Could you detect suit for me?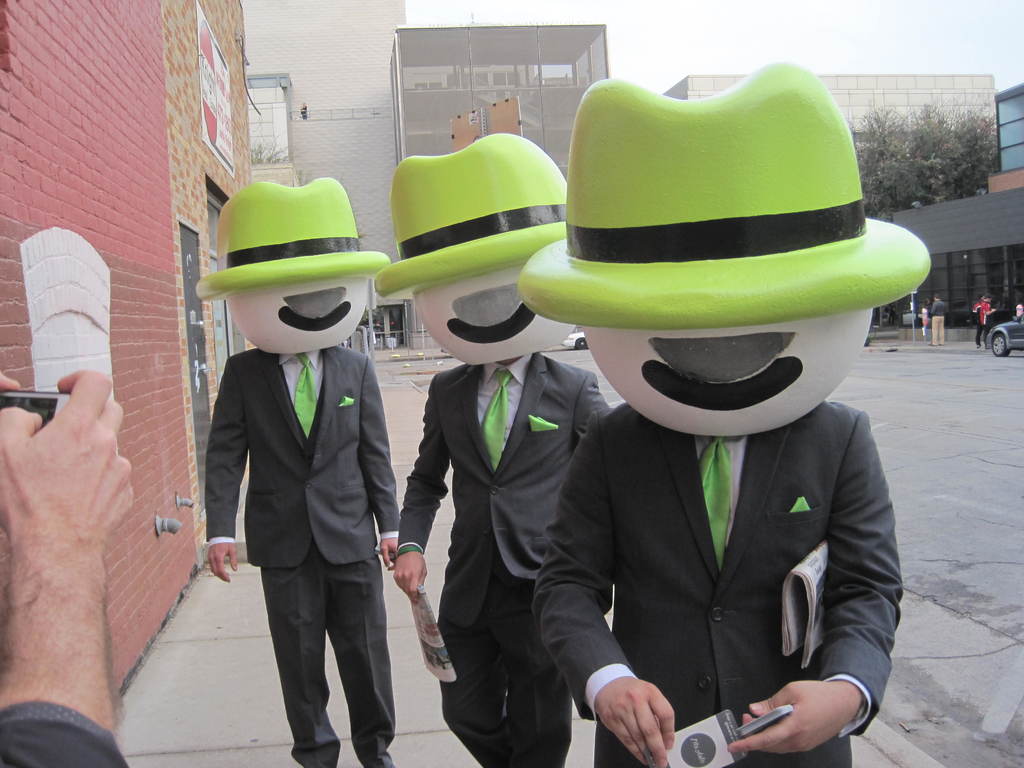
Detection result: 204:347:401:766.
